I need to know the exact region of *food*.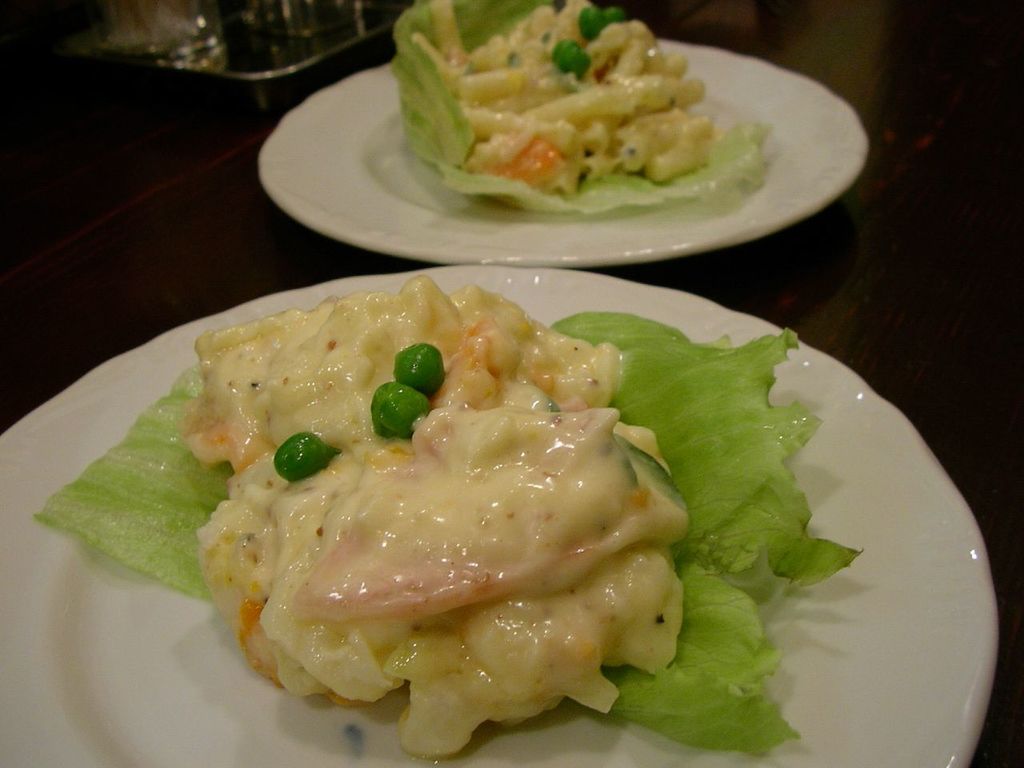
Region: {"left": 391, "top": 0, "right": 777, "bottom": 217}.
